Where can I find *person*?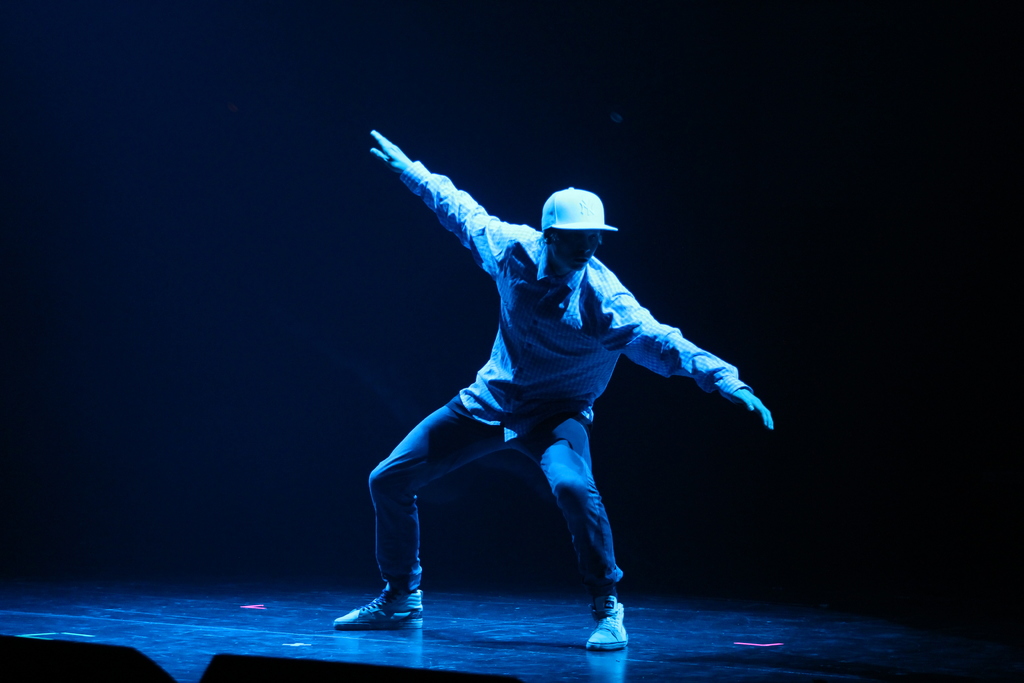
You can find it at x1=334, y1=126, x2=775, y2=653.
